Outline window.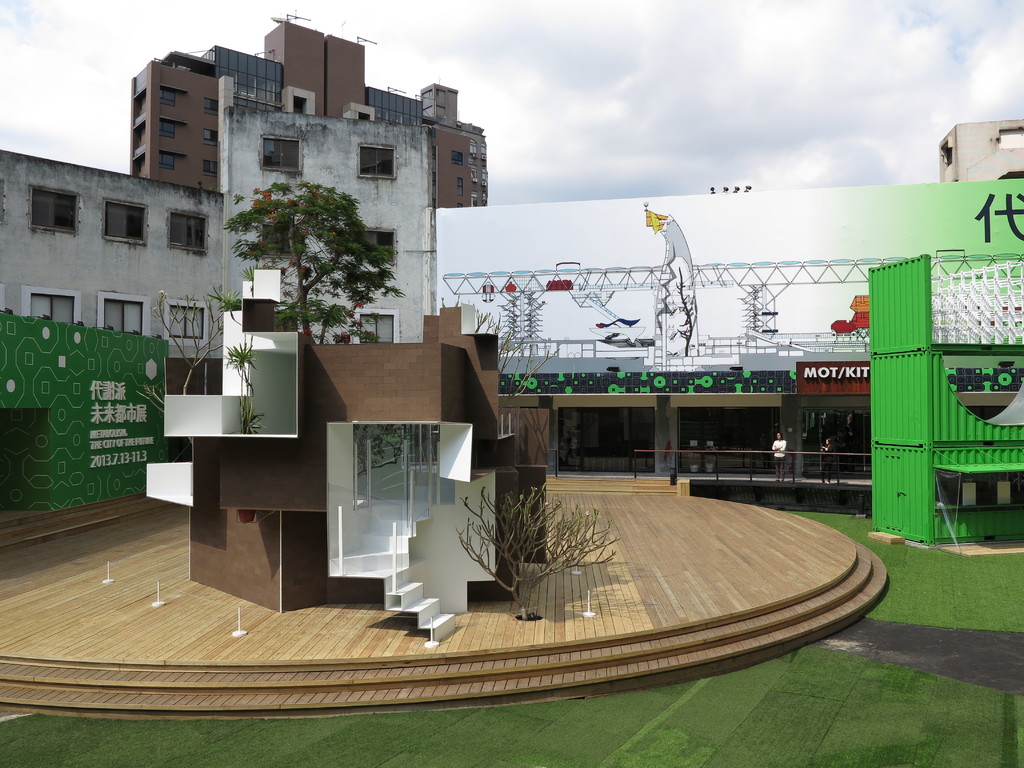
Outline: region(485, 197, 490, 205).
